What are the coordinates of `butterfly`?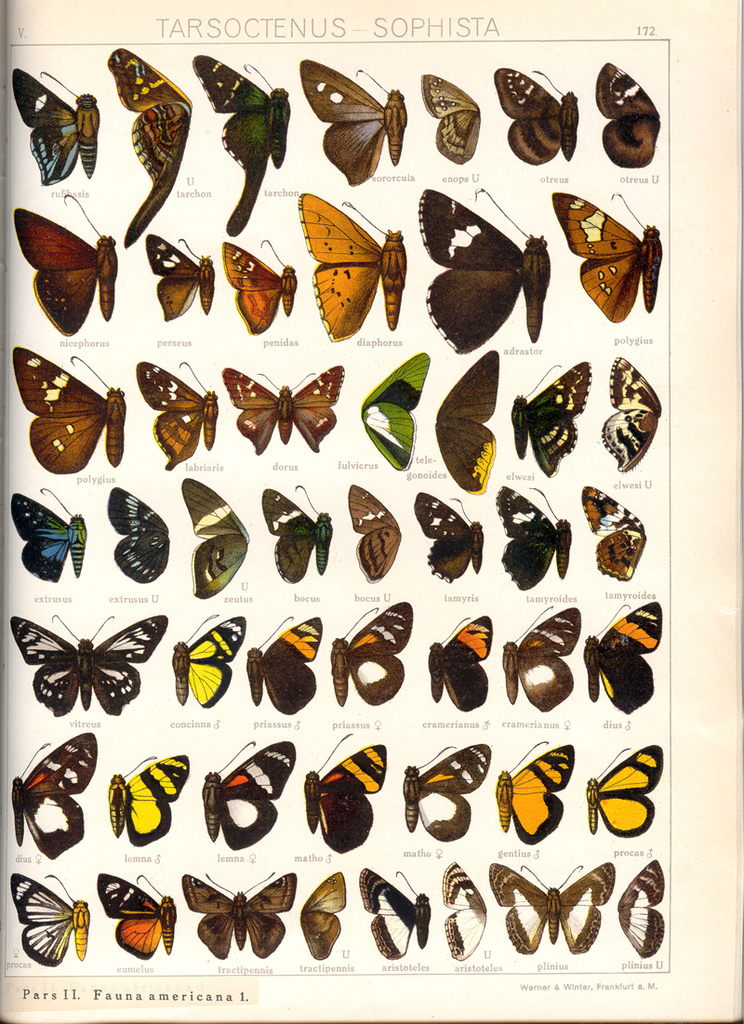
bbox=(310, 601, 419, 703).
